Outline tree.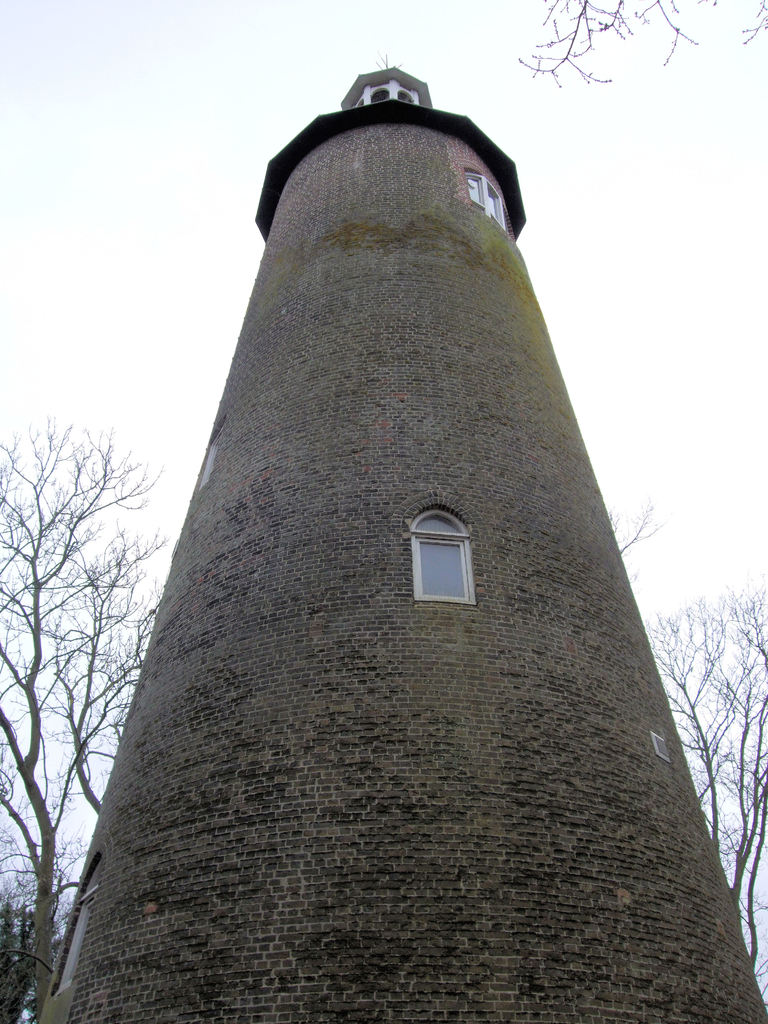
Outline: 13,335,190,986.
